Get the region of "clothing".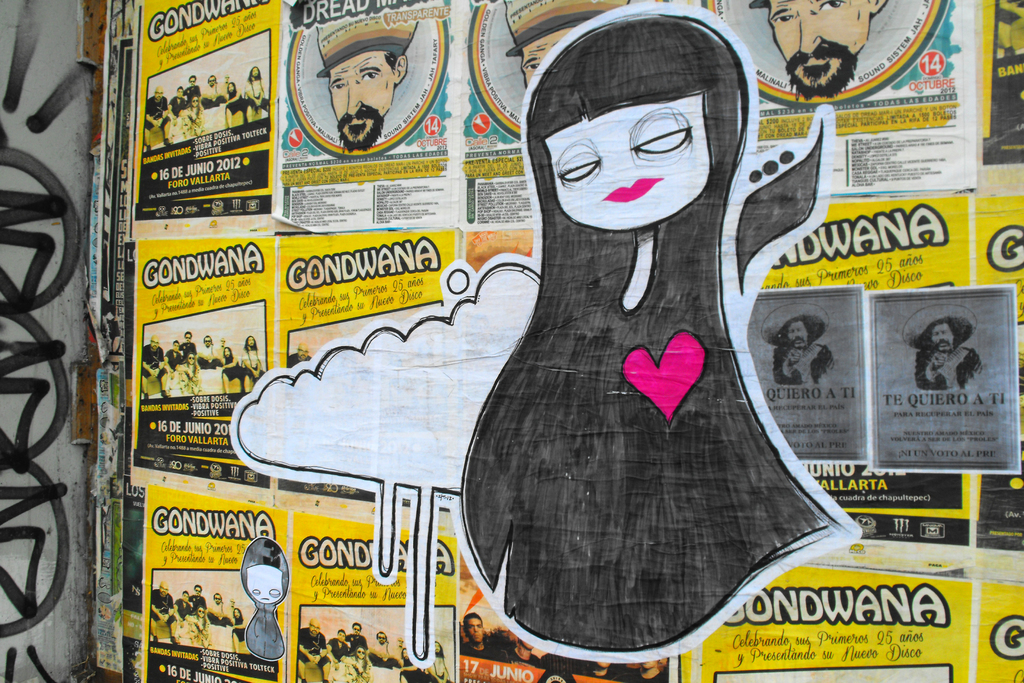
[228, 88, 237, 103].
